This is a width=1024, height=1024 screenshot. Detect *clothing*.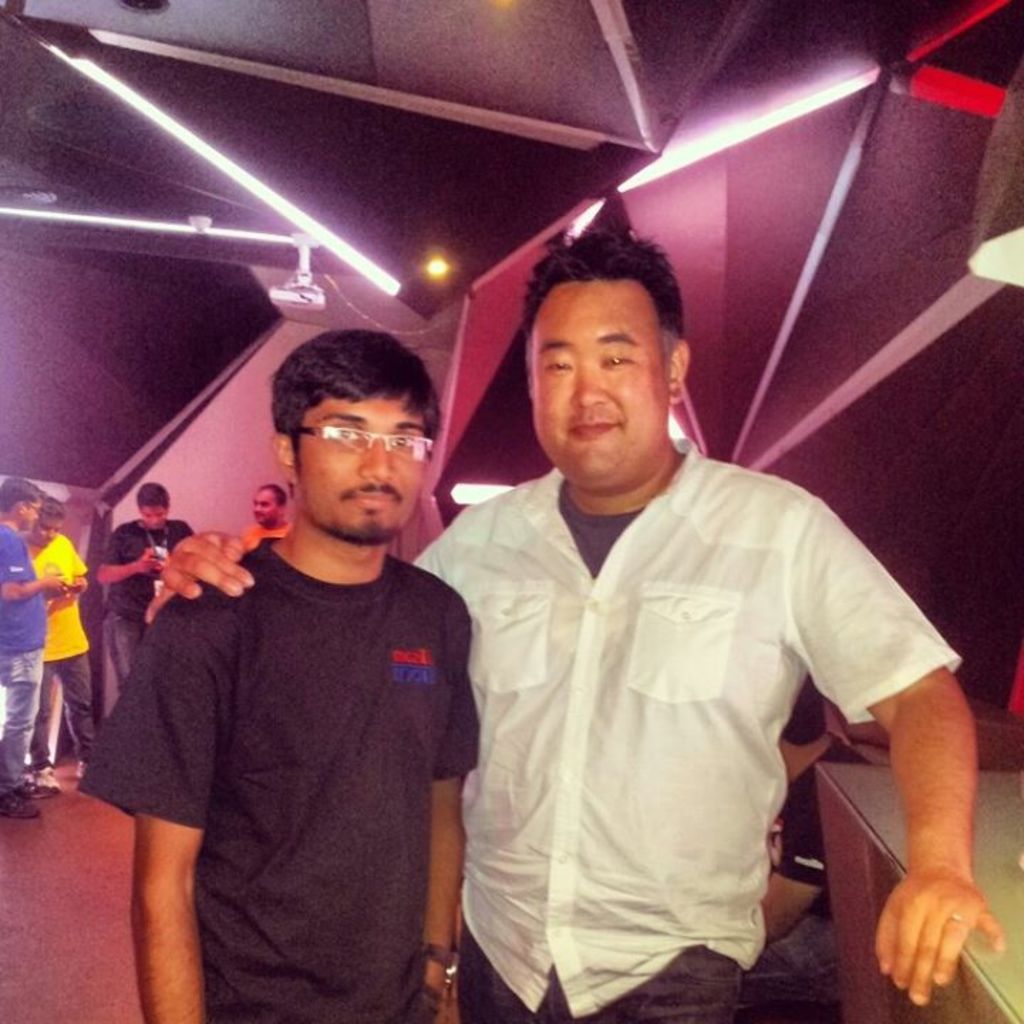
box=[398, 432, 976, 1023].
